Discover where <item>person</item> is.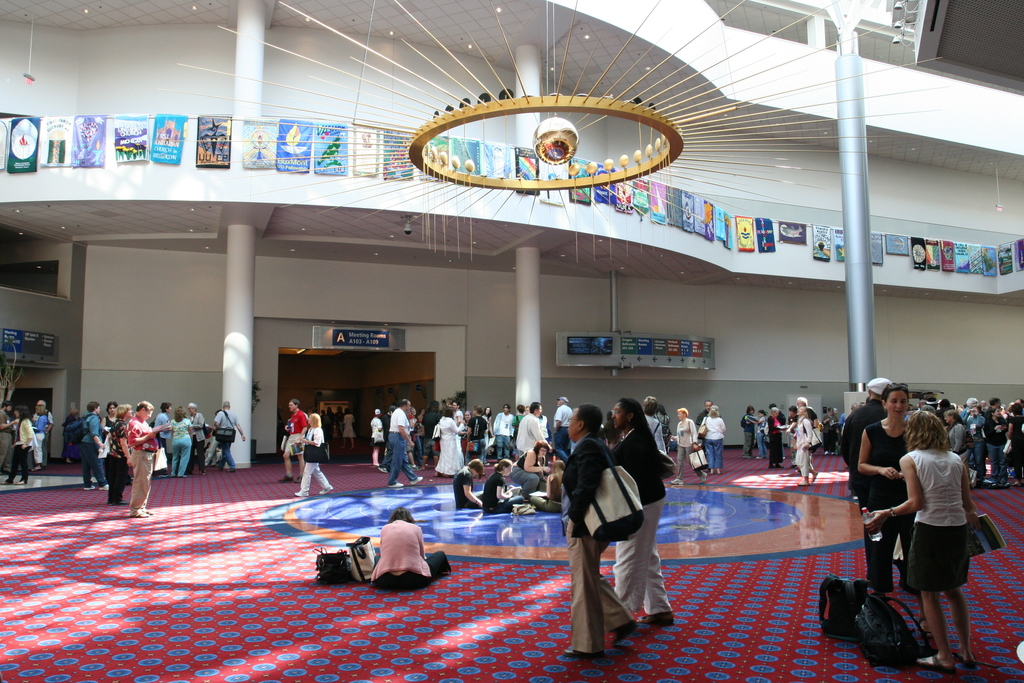
Discovered at (868, 409, 975, 671).
